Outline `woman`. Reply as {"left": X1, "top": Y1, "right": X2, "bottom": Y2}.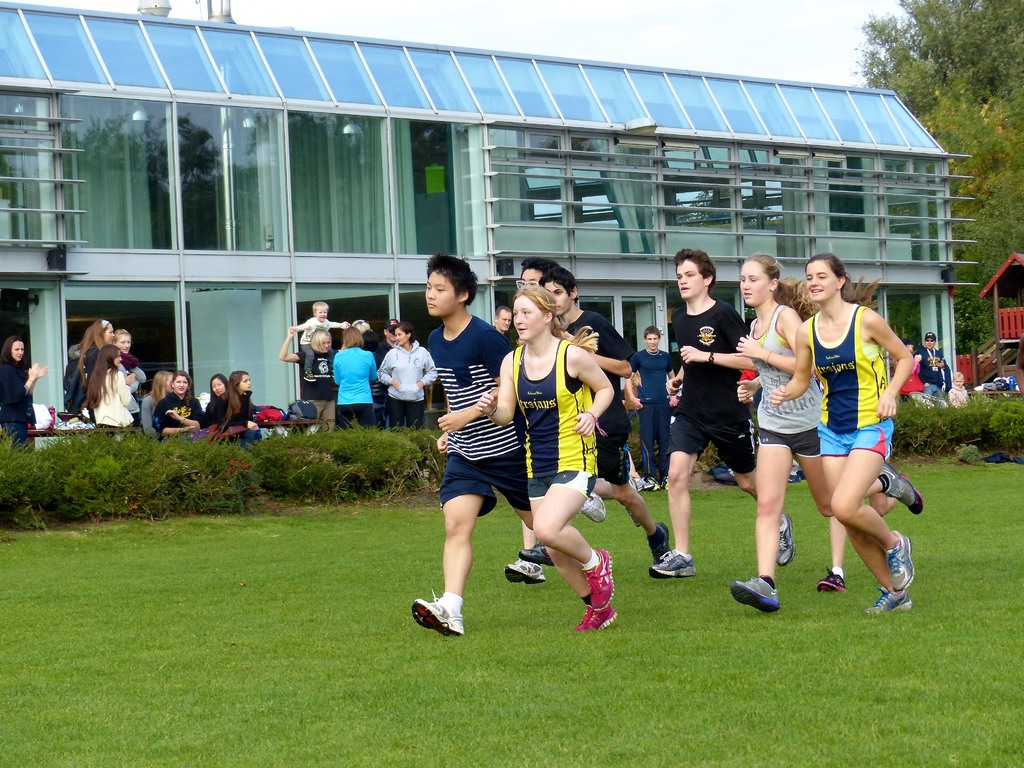
{"left": 332, "top": 326, "right": 378, "bottom": 430}.
